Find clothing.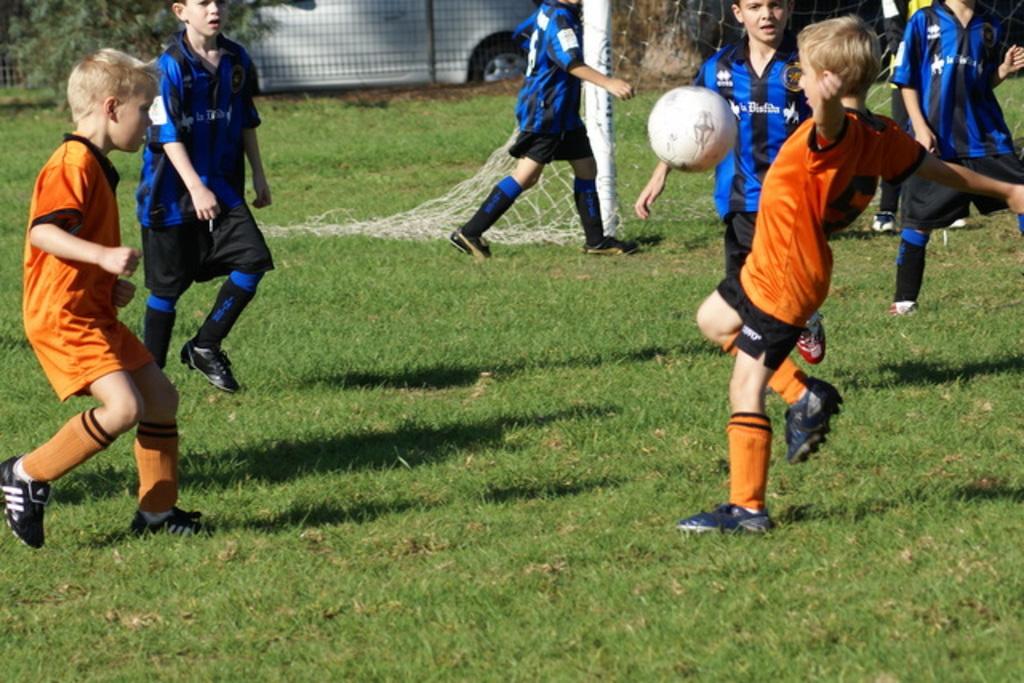
bbox=(883, 0, 939, 130).
